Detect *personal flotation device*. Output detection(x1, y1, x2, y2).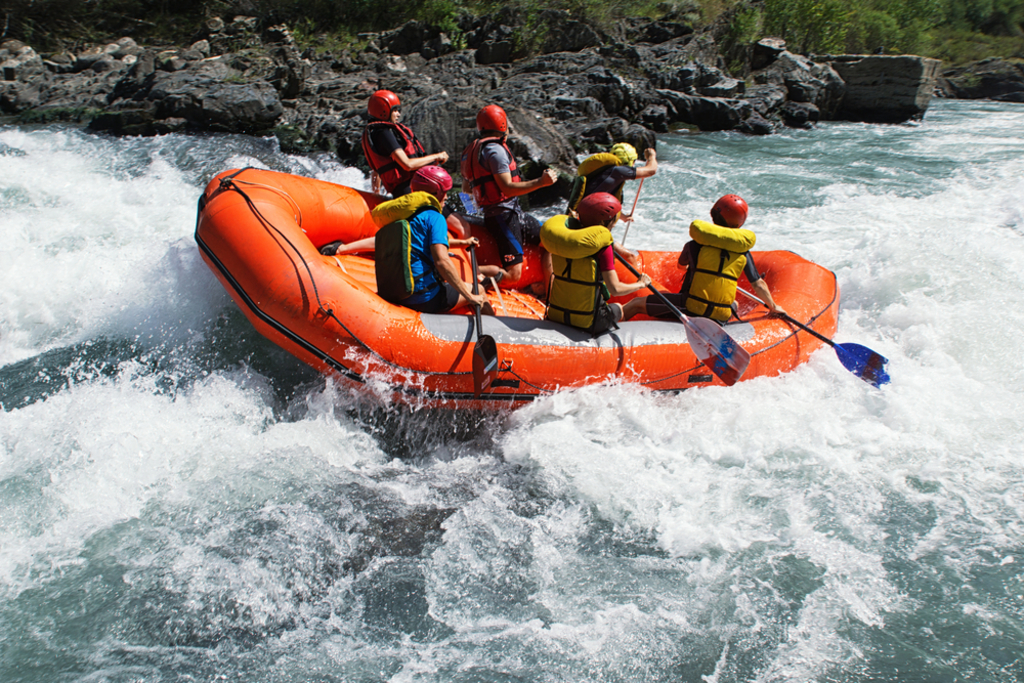
detection(360, 122, 424, 196).
